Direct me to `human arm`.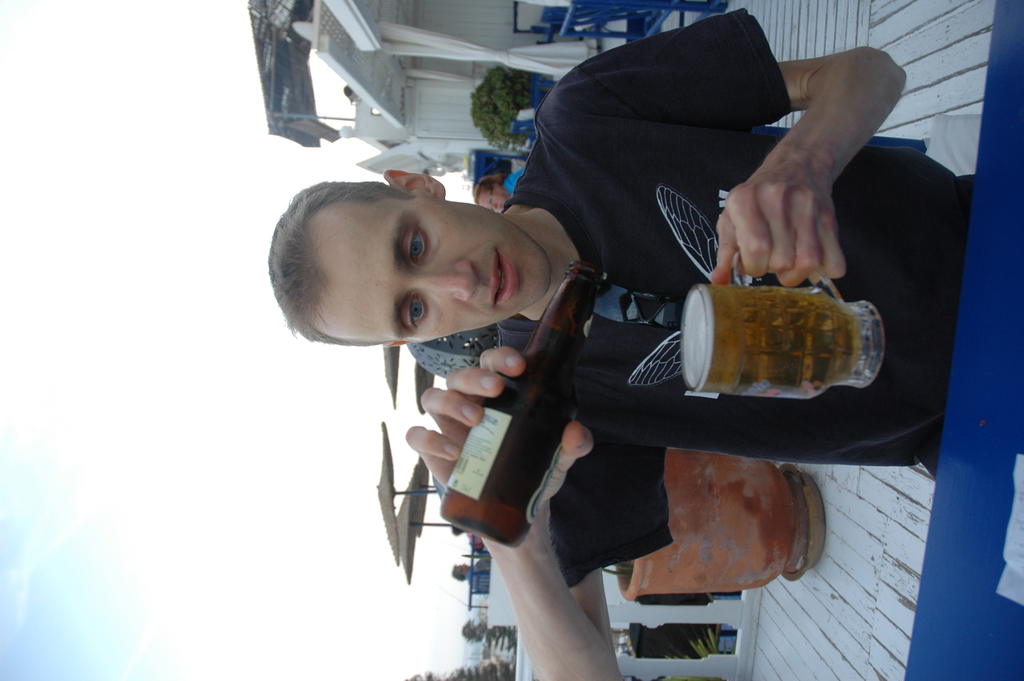
Direction: [397,338,693,680].
